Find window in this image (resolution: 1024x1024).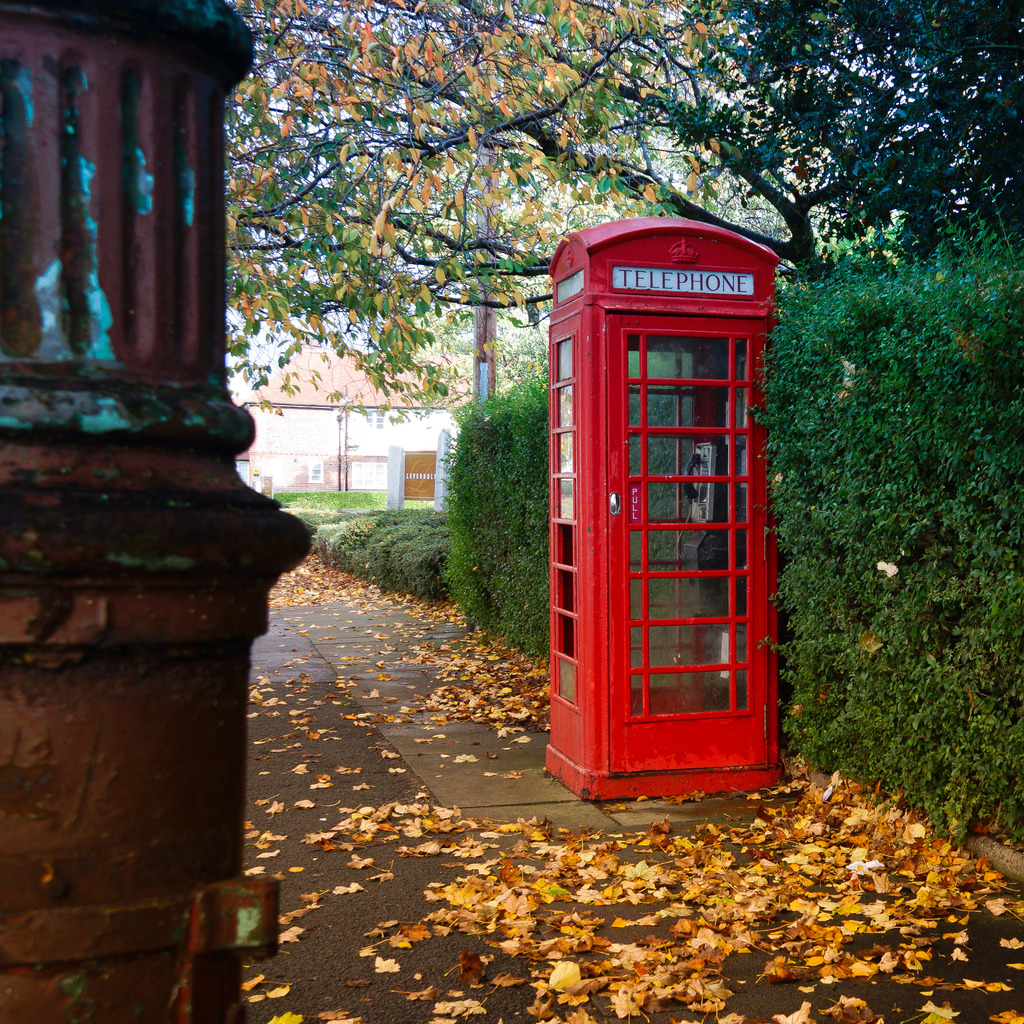
(355, 400, 387, 435).
